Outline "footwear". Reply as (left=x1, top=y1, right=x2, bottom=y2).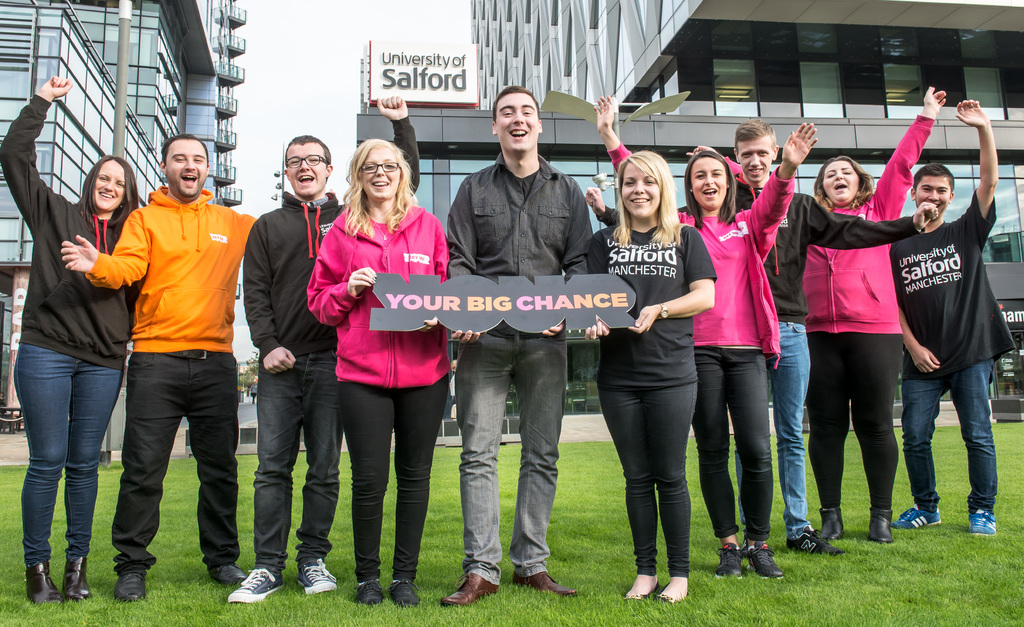
(left=298, top=555, right=339, bottom=594).
